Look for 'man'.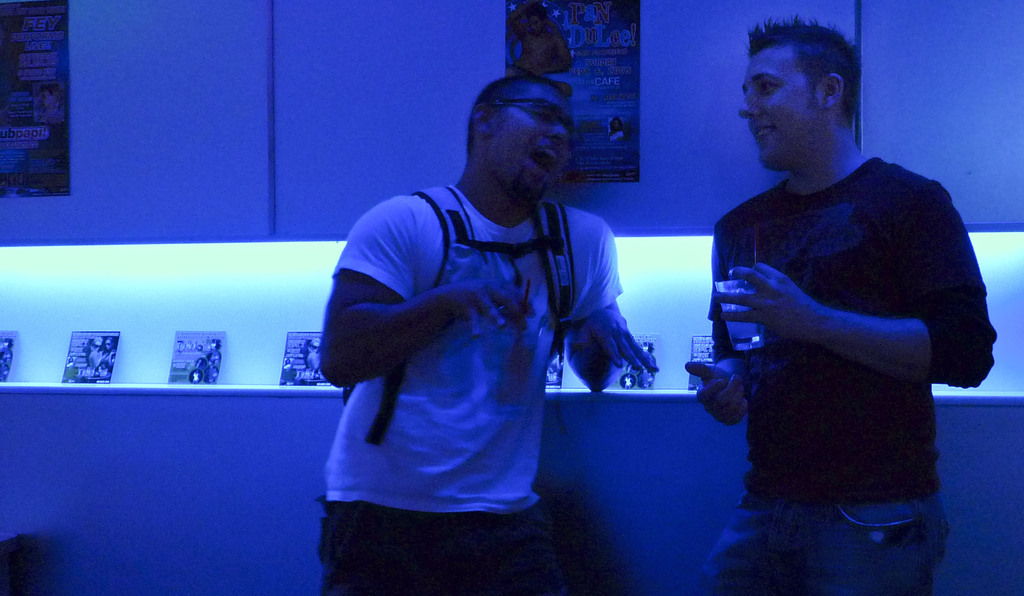
Found: left=83, top=335, right=104, bottom=364.
